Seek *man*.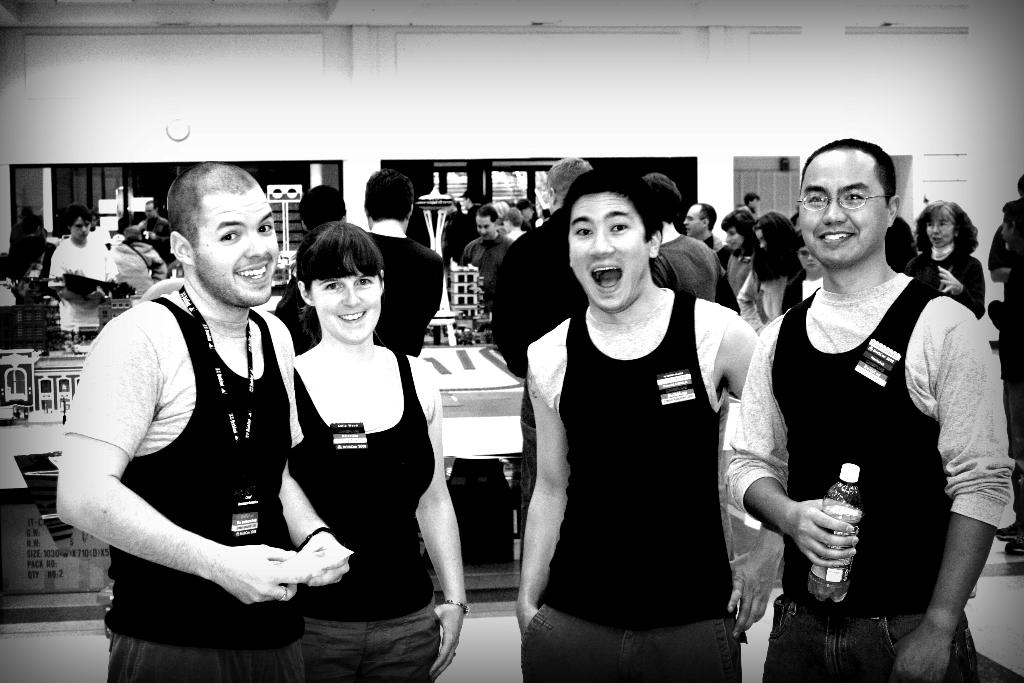
bbox=[54, 158, 347, 682].
